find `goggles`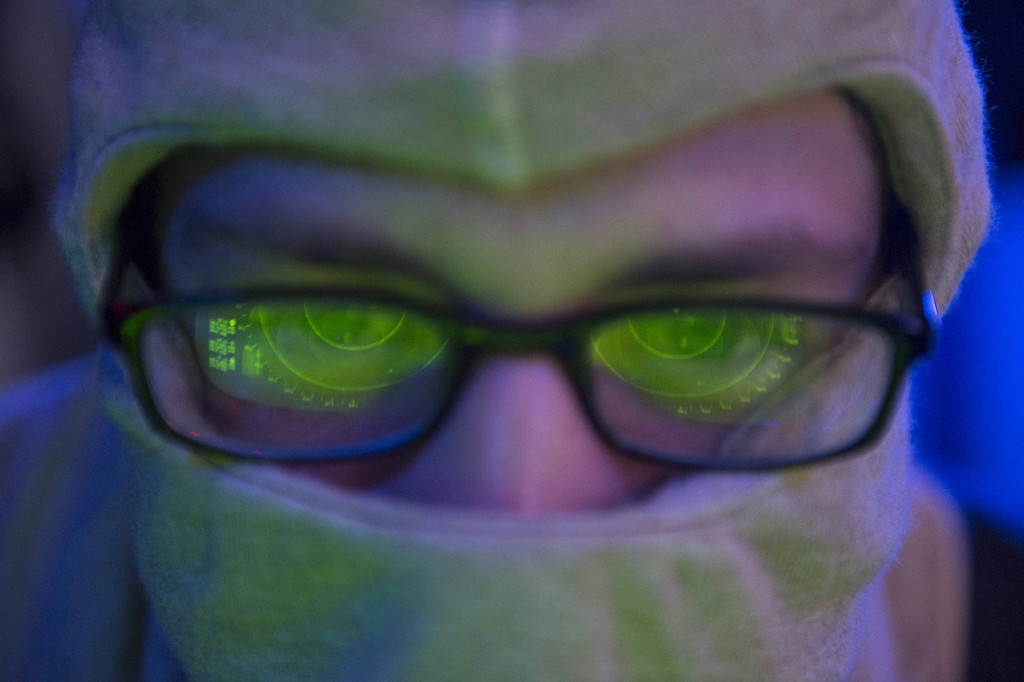
<bbox>111, 197, 952, 492</bbox>
